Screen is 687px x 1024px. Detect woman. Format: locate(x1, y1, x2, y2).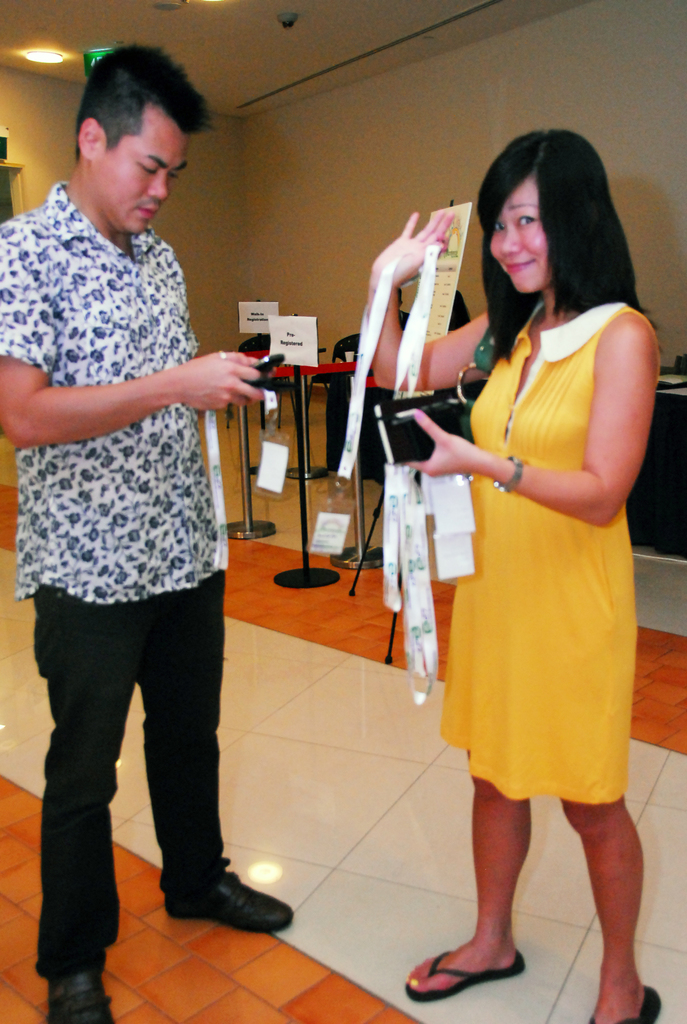
locate(422, 156, 656, 966).
